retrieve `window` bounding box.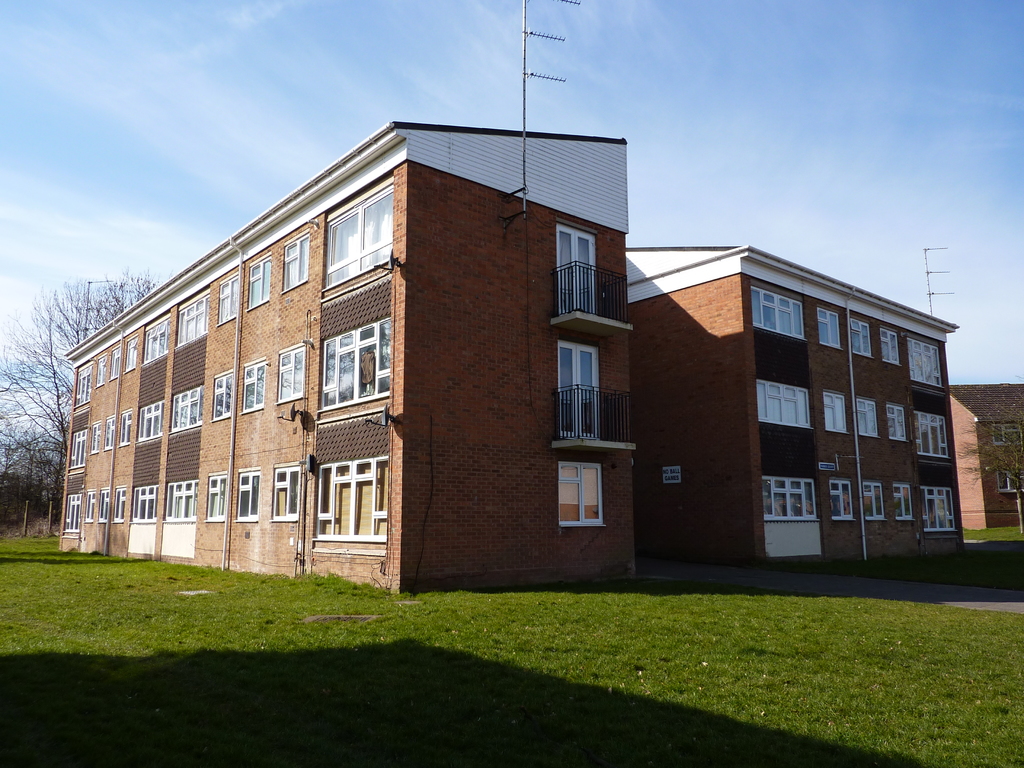
Bounding box: bbox=(819, 307, 840, 347).
